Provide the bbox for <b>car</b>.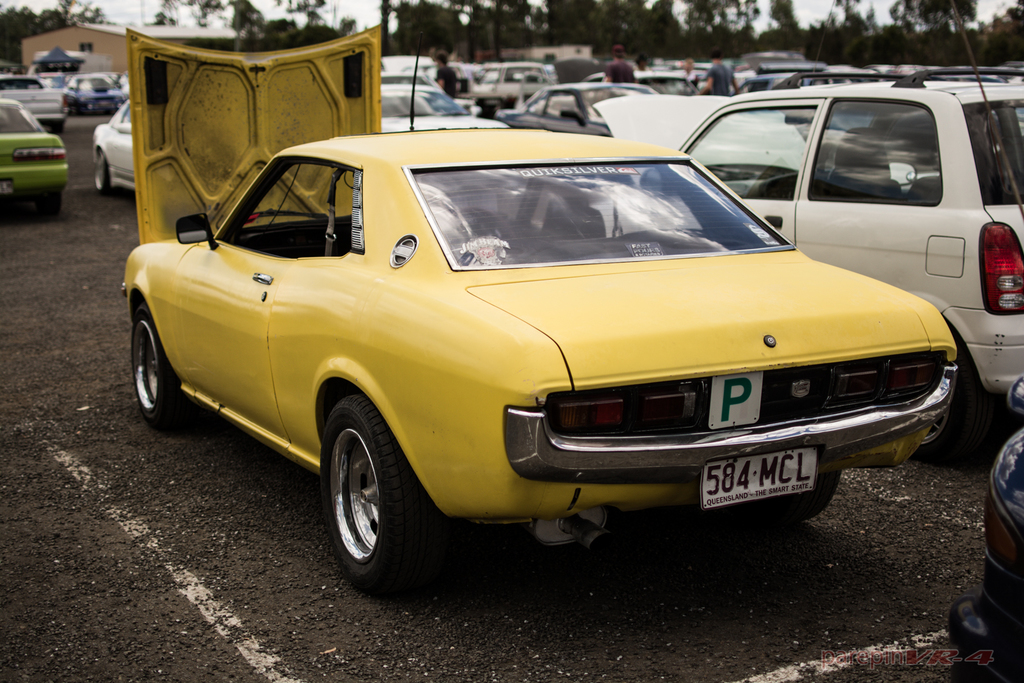
bbox(595, 67, 1023, 398).
